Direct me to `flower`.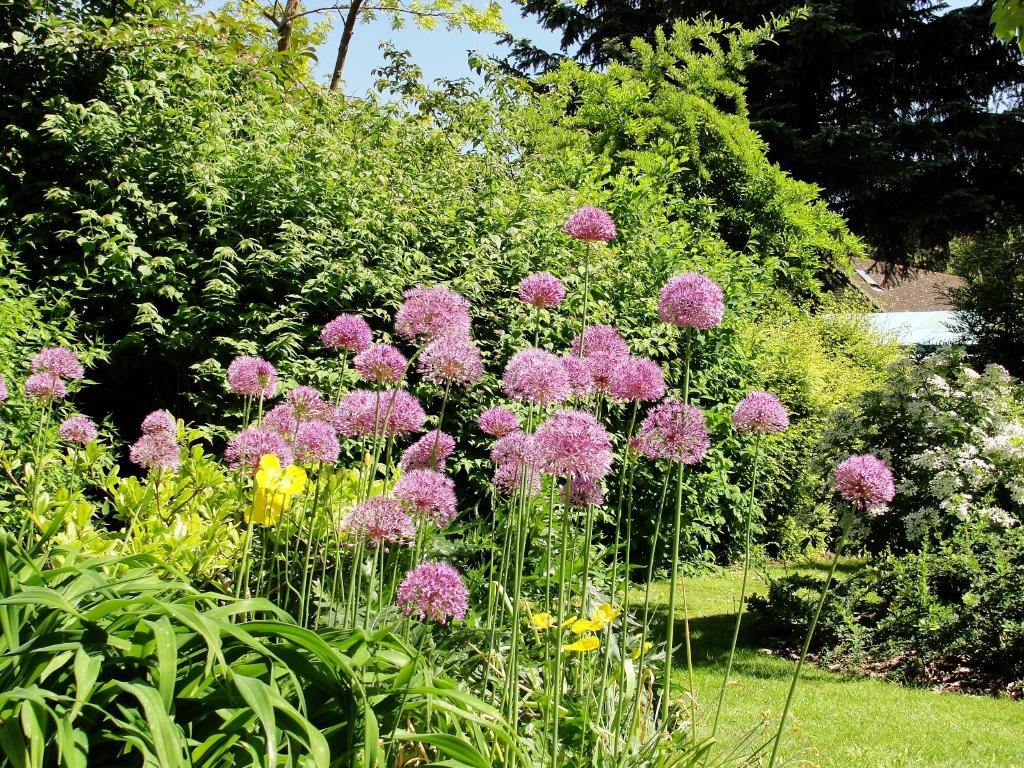
Direction: crop(398, 561, 461, 626).
